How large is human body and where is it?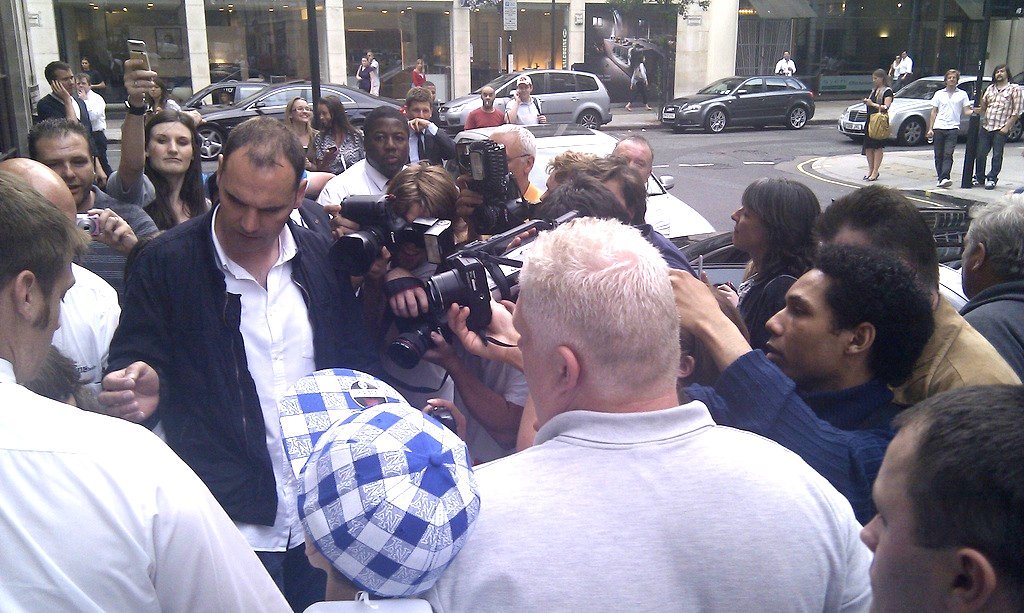
Bounding box: region(655, 248, 929, 545).
